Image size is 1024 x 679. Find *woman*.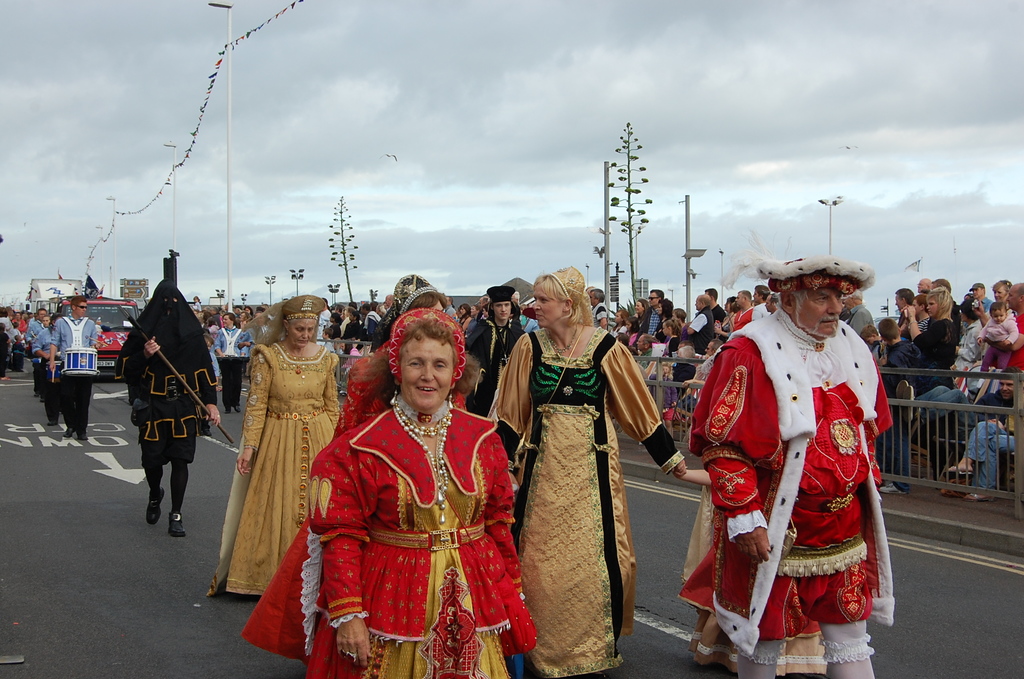
l=716, t=297, r=736, b=336.
